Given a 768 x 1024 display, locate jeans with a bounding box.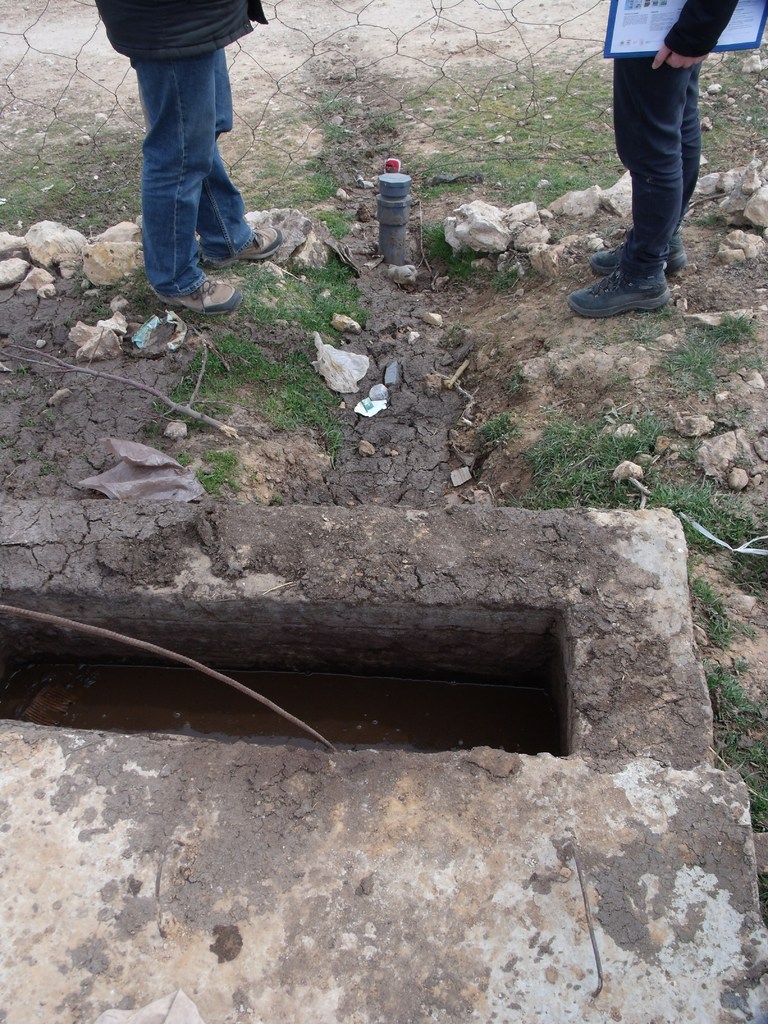
Located: region(124, 13, 250, 267).
